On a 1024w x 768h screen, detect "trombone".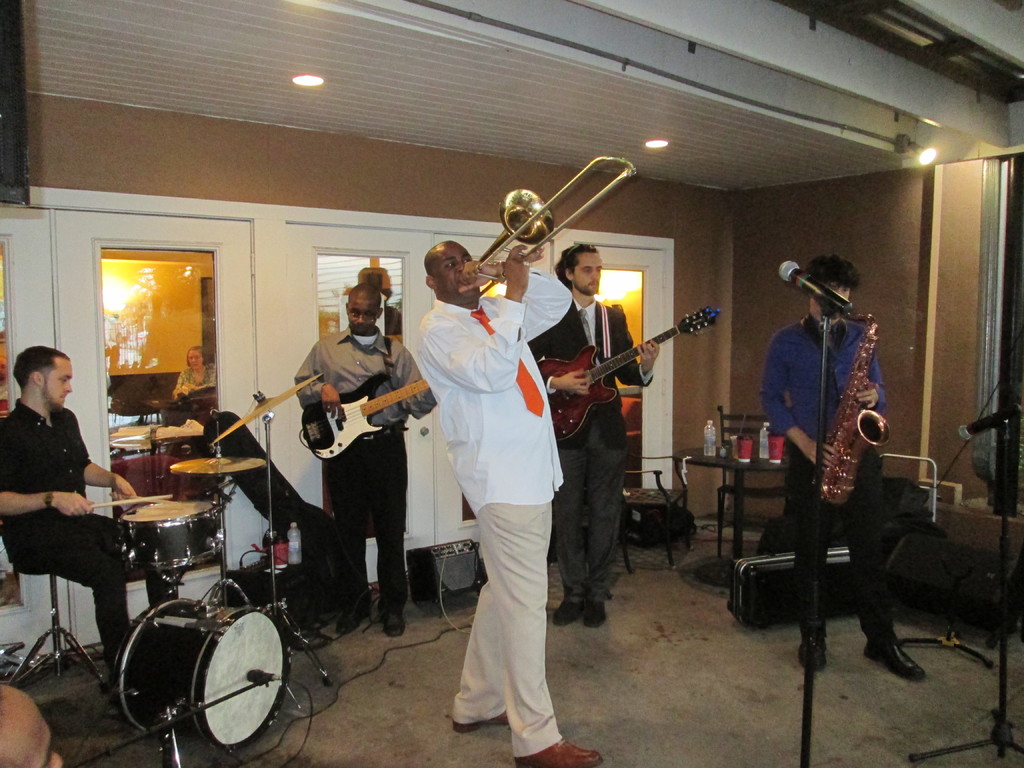
480,155,641,294.
